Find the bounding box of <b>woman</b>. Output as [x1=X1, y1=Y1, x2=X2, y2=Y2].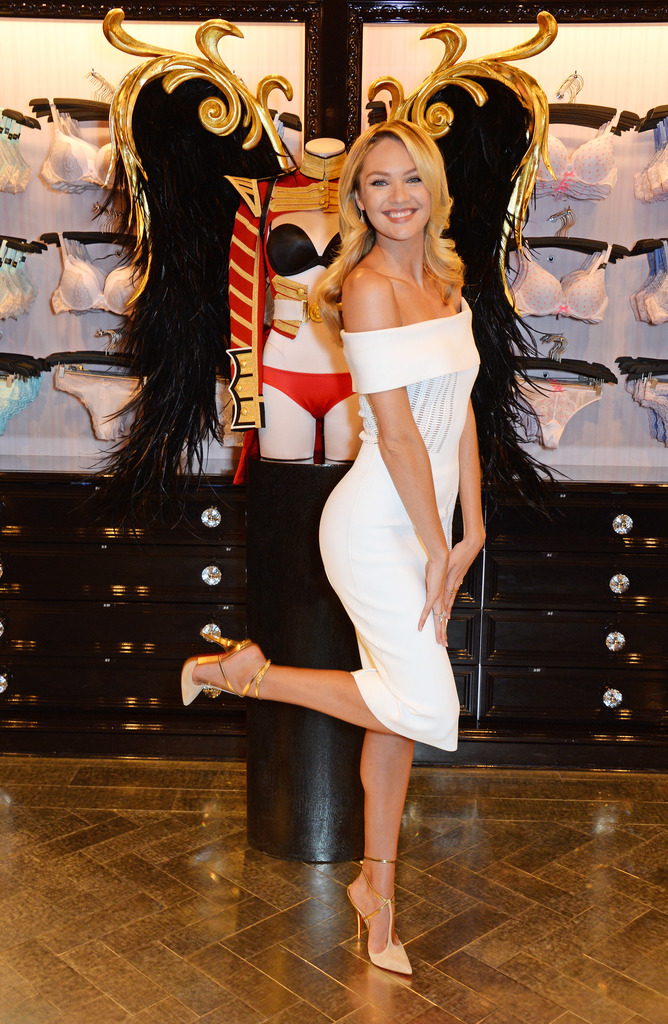
[x1=195, y1=128, x2=498, y2=940].
